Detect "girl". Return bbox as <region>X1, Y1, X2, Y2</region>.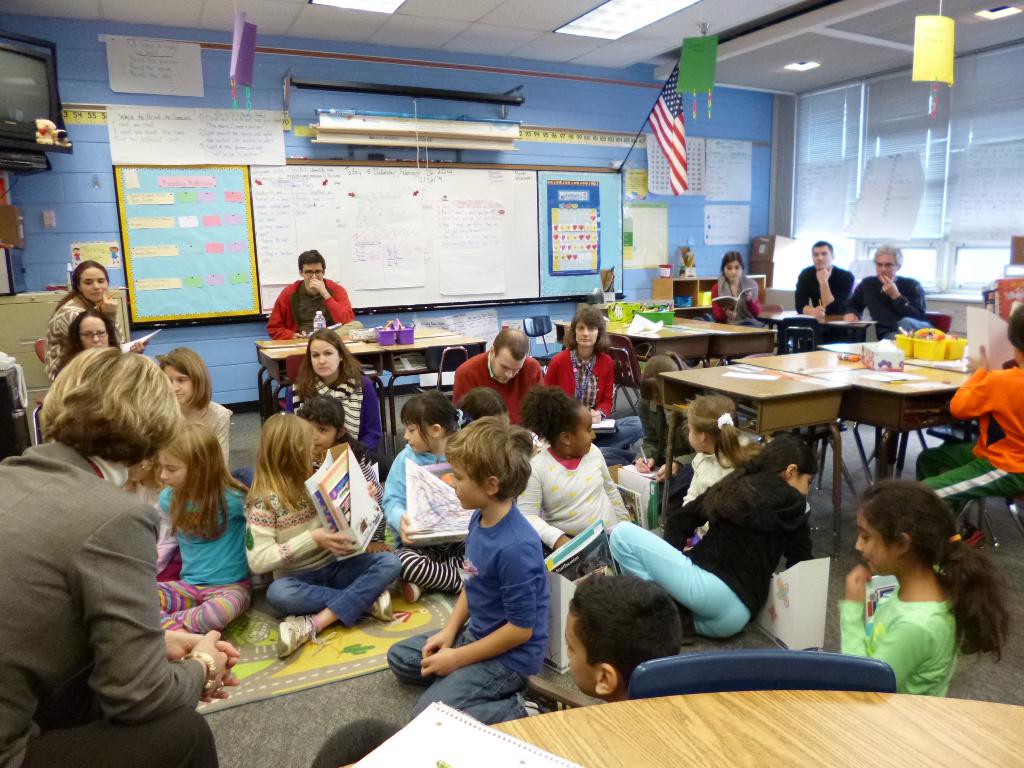
<region>282, 327, 375, 465</region>.
